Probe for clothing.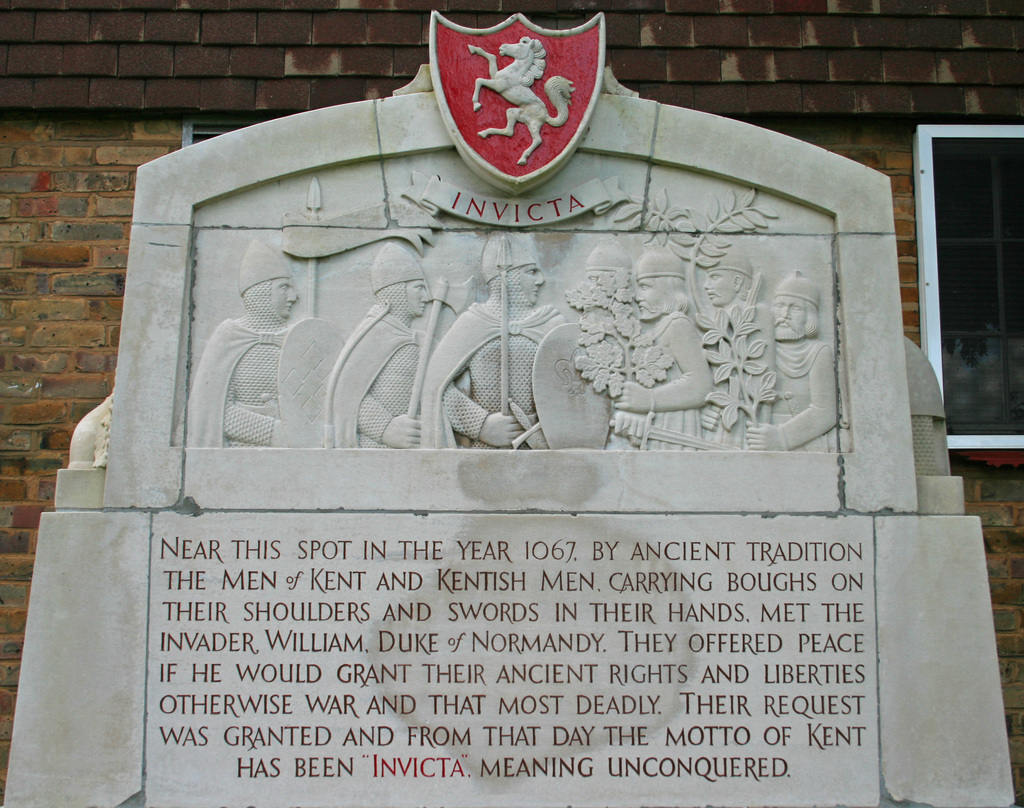
Probe result: BBox(426, 302, 564, 449).
